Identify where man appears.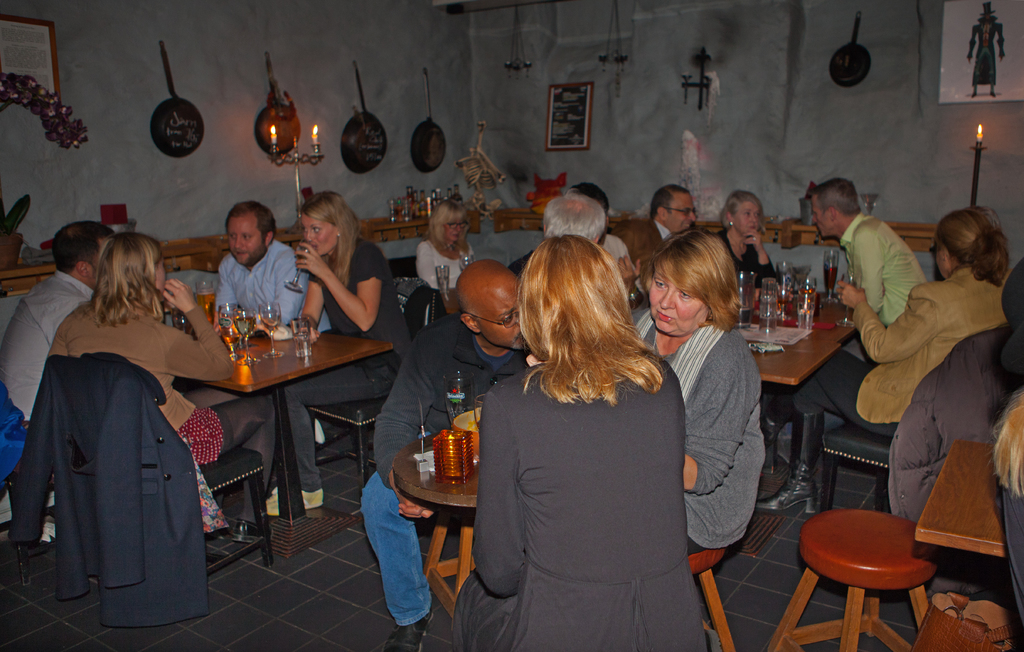
Appears at [left=616, top=182, right=697, bottom=305].
